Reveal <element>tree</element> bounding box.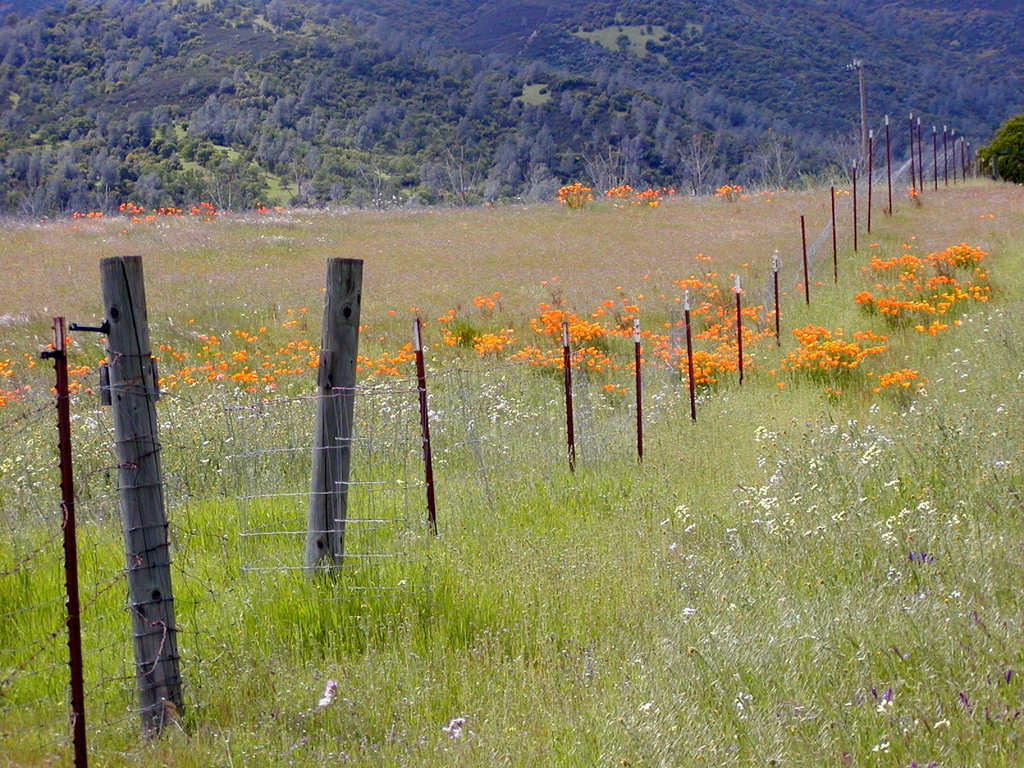
Revealed: detection(348, 49, 383, 67).
